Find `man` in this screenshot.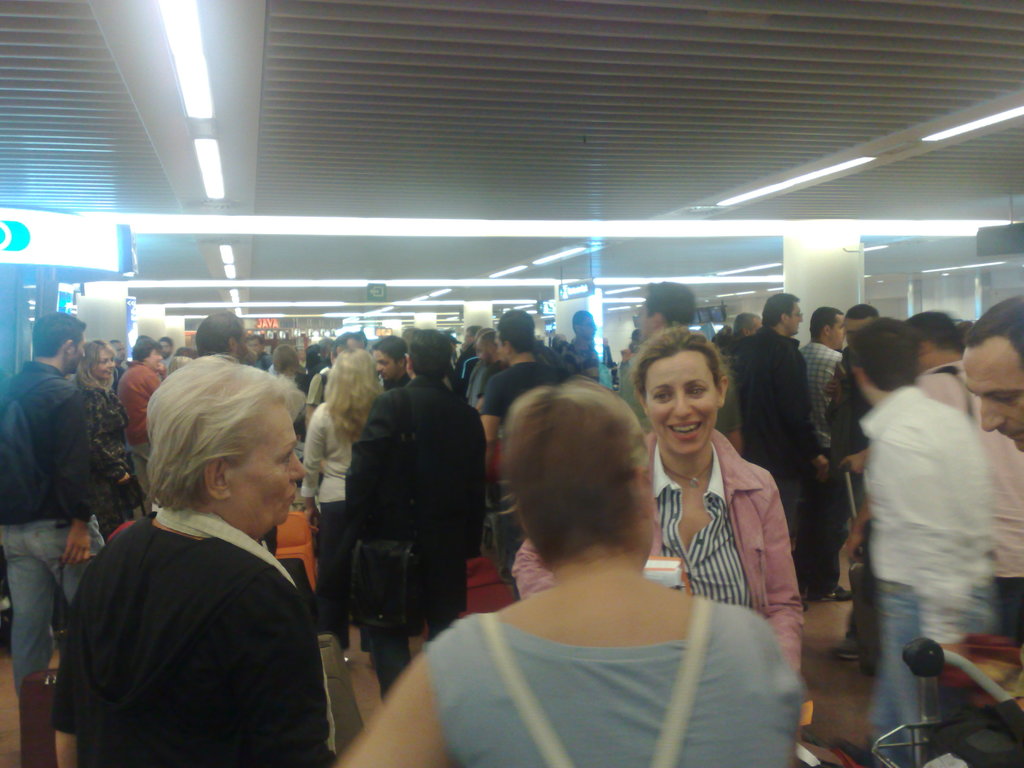
The bounding box for `man` is 312,327,490,696.
